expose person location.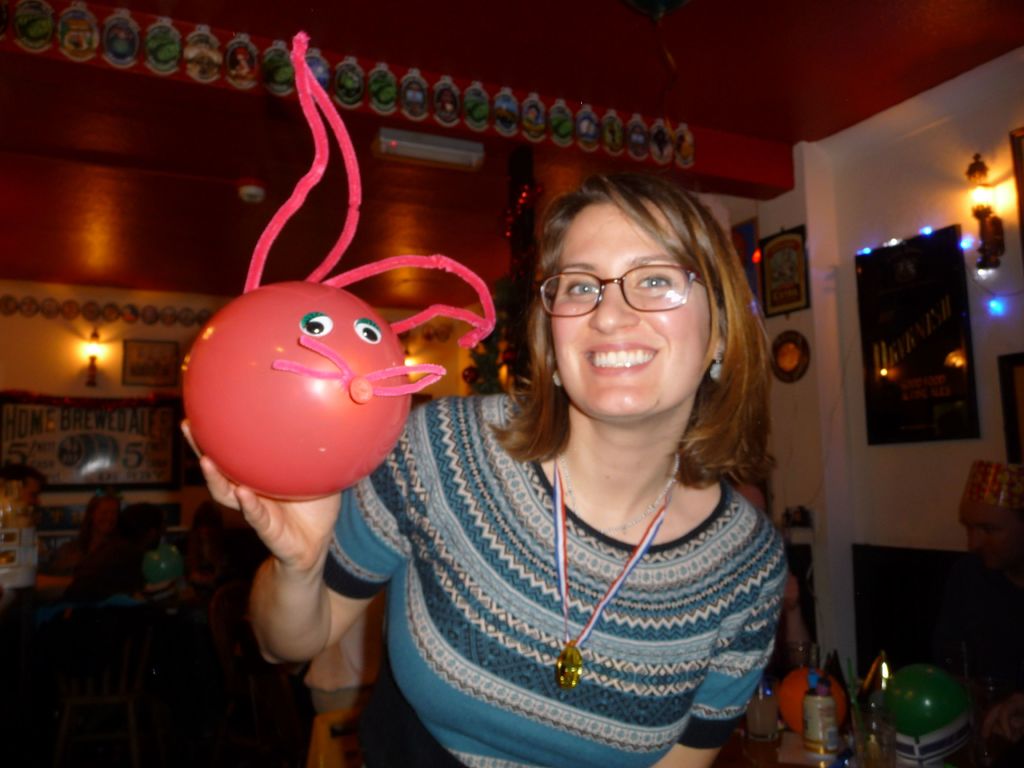
Exposed at x1=296, y1=125, x2=810, y2=755.
